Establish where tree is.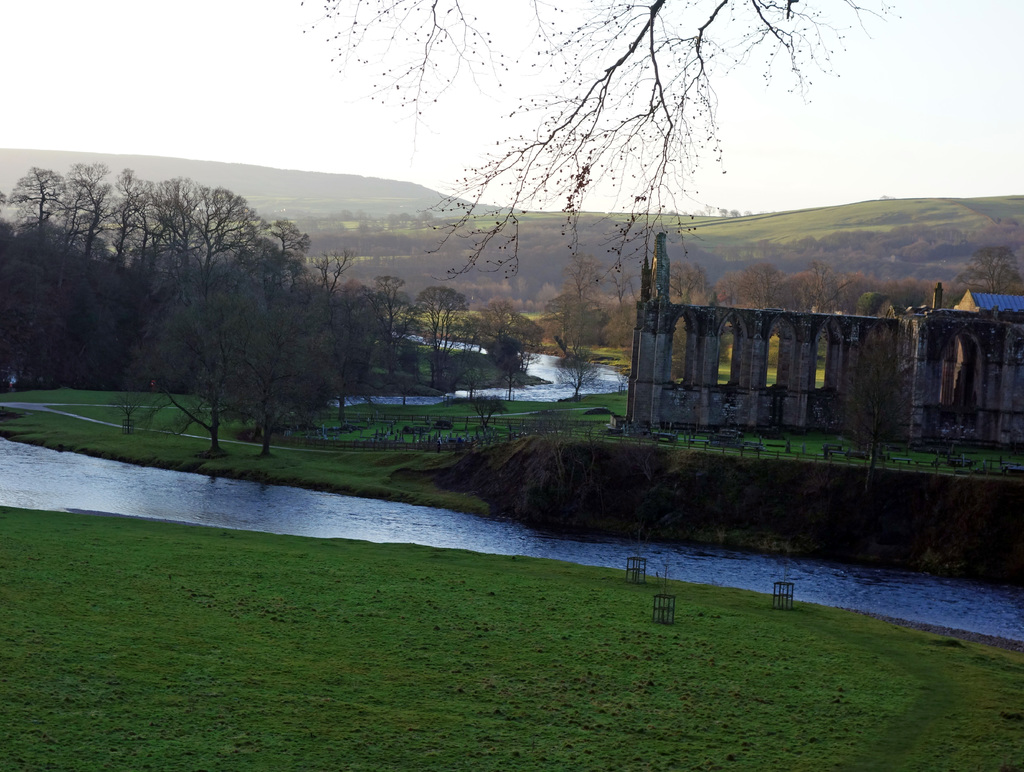
Established at [left=292, top=0, right=909, bottom=293].
